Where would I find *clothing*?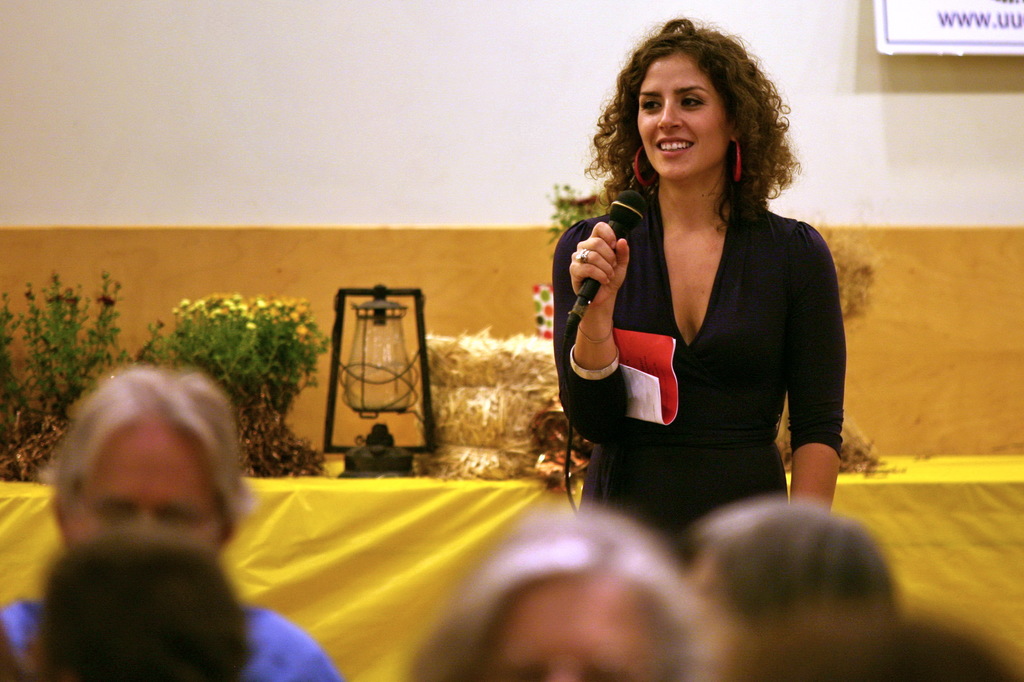
At 0/606/353/681.
